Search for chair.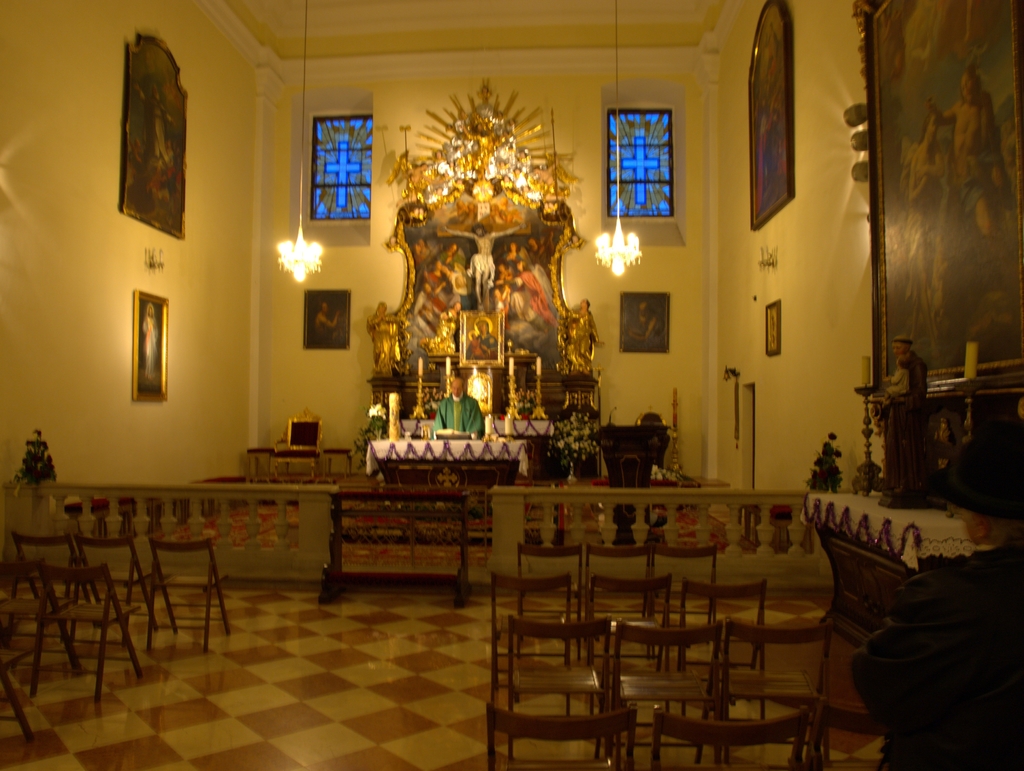
Found at {"x1": 676, "y1": 581, "x2": 764, "y2": 720}.
